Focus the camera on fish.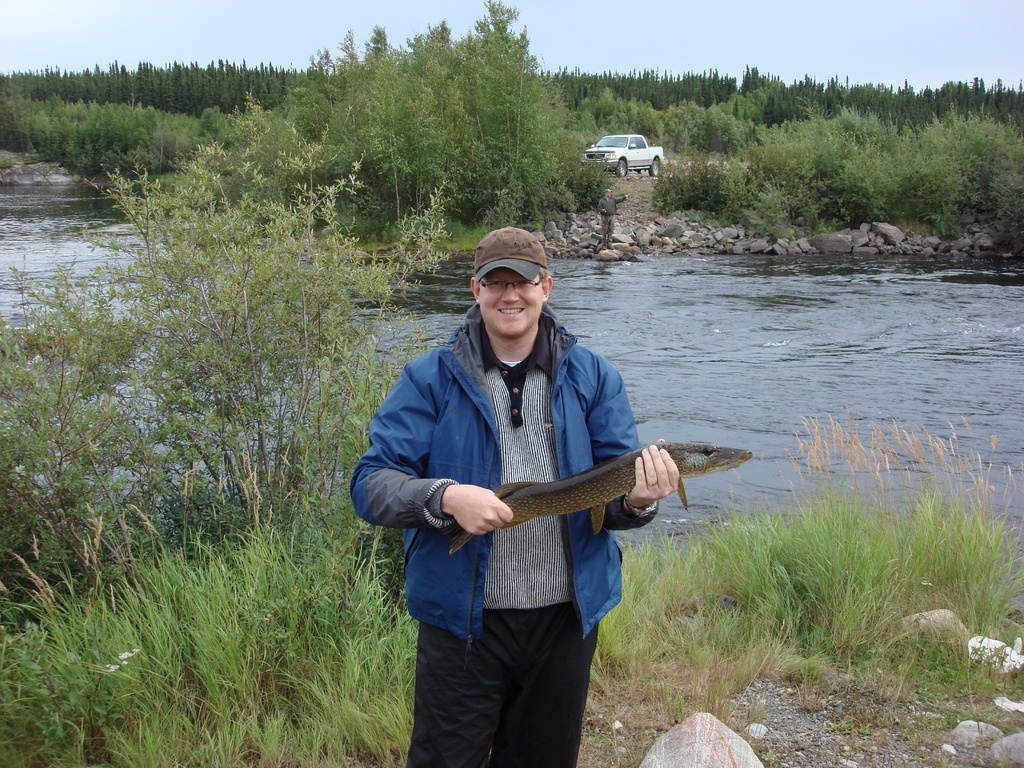
Focus region: [left=446, top=444, right=751, bottom=549].
